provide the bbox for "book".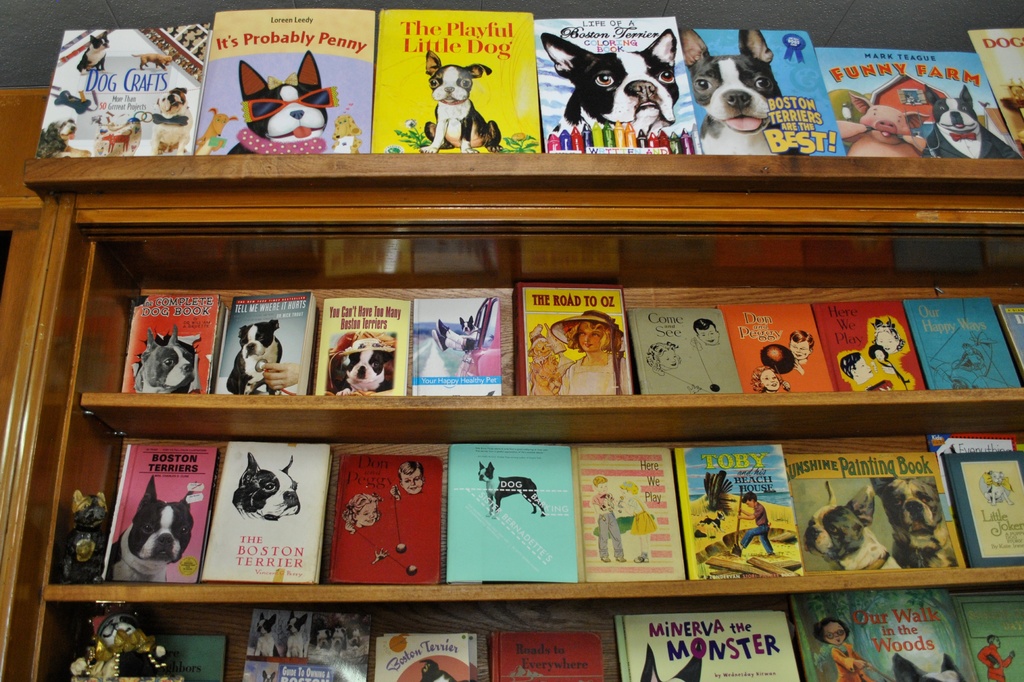
(x1=216, y1=292, x2=320, y2=387).
